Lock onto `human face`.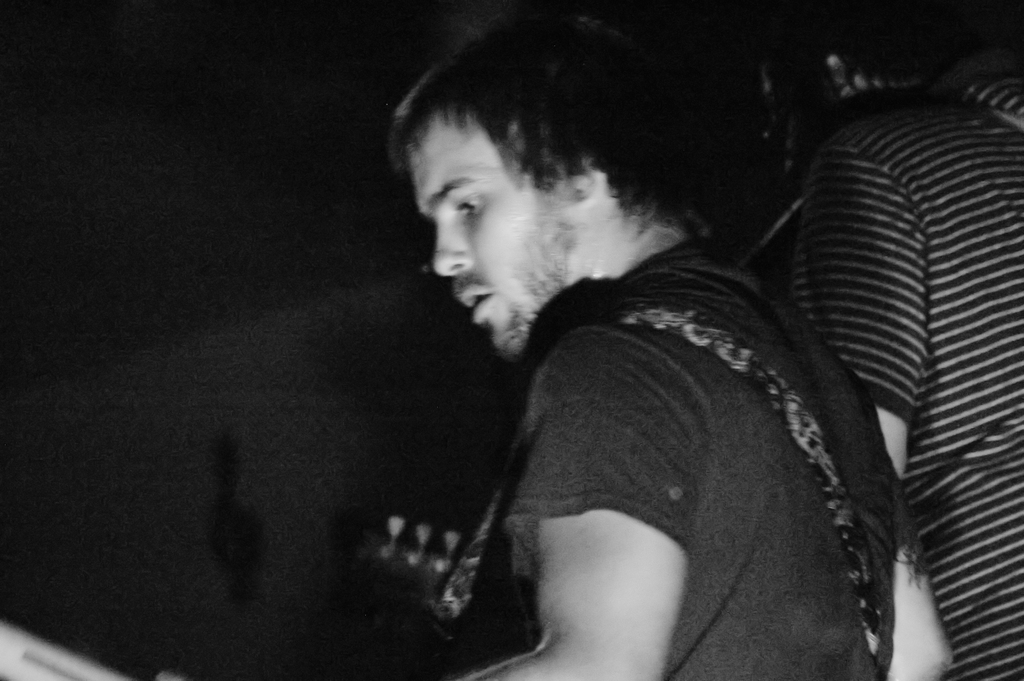
Locked: bbox=(404, 110, 606, 355).
